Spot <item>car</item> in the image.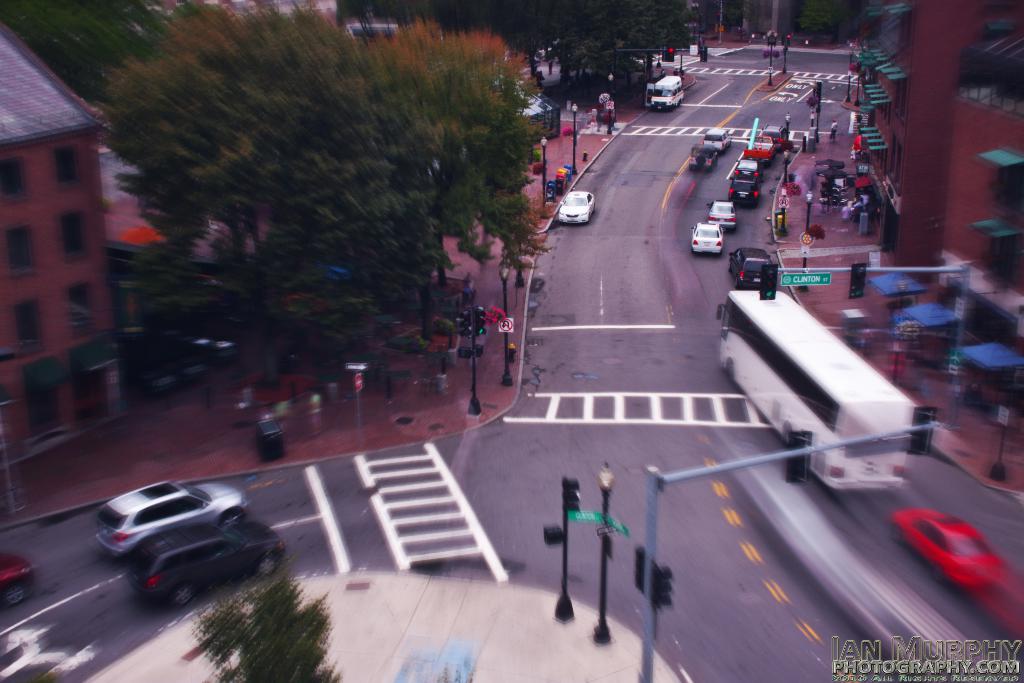
<item>car</item> found at bbox=(133, 522, 286, 605).
